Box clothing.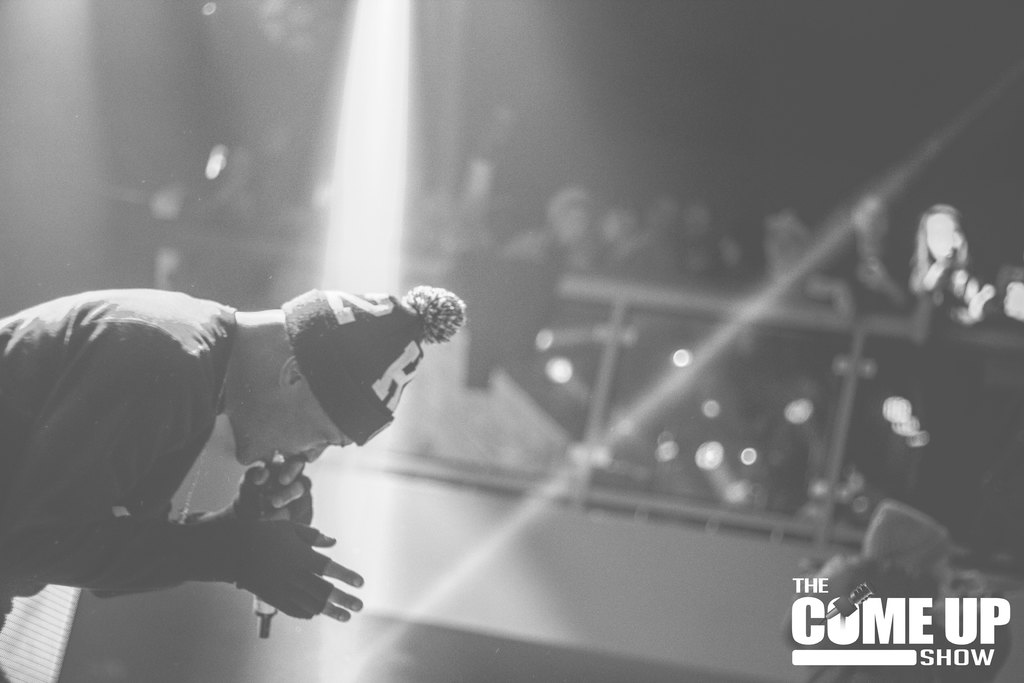
[0,283,239,682].
